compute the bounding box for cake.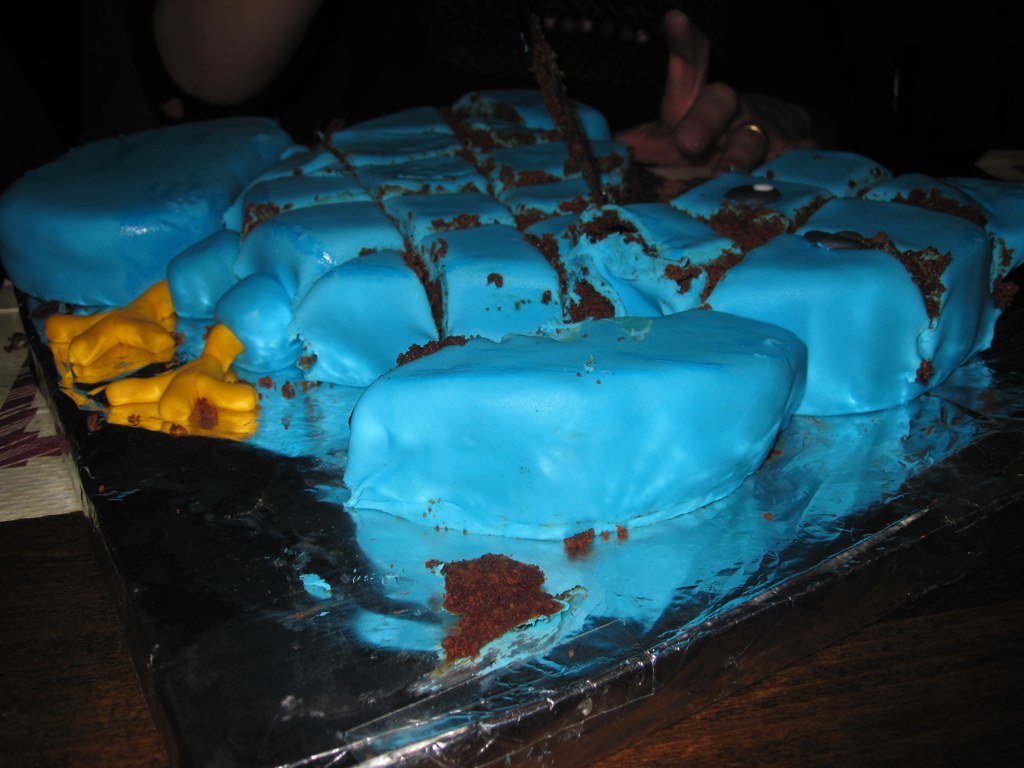
left=0, top=86, right=1023, bottom=541.
